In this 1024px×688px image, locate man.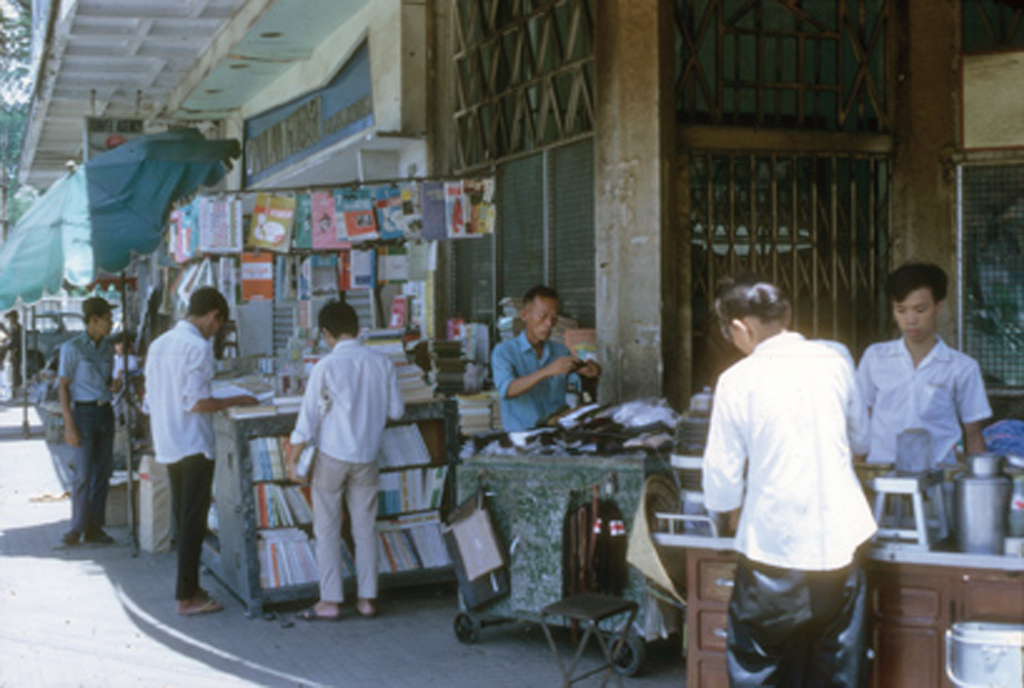
Bounding box: crop(139, 286, 253, 611).
